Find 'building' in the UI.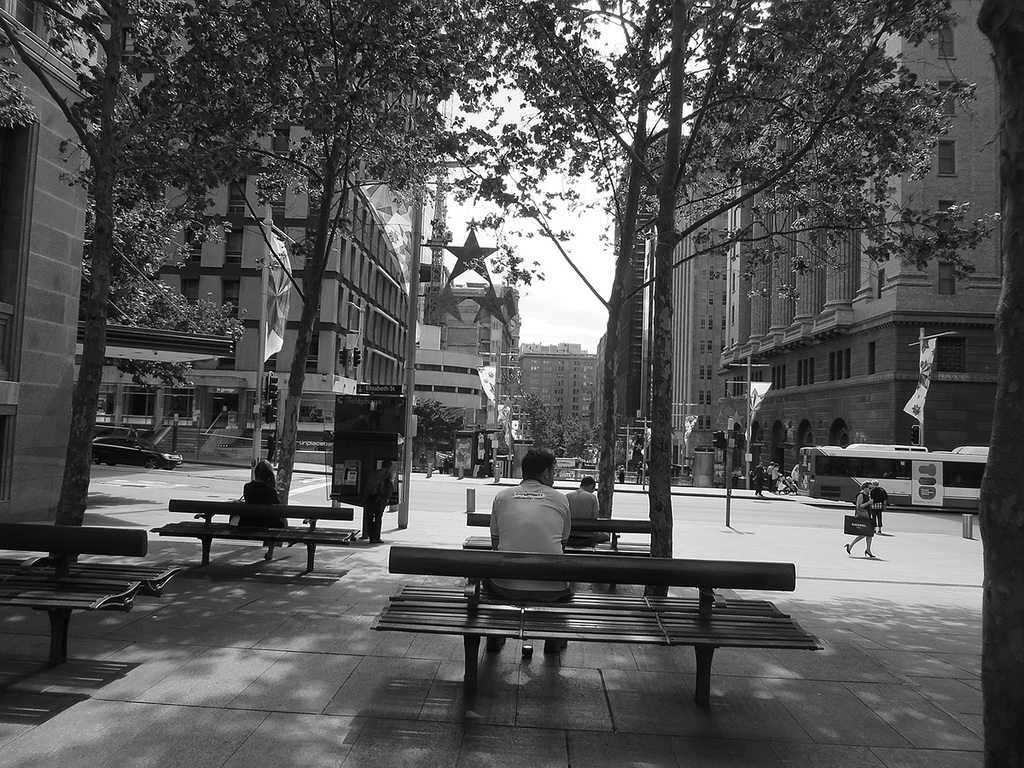
UI element at Rect(75, 0, 416, 464).
